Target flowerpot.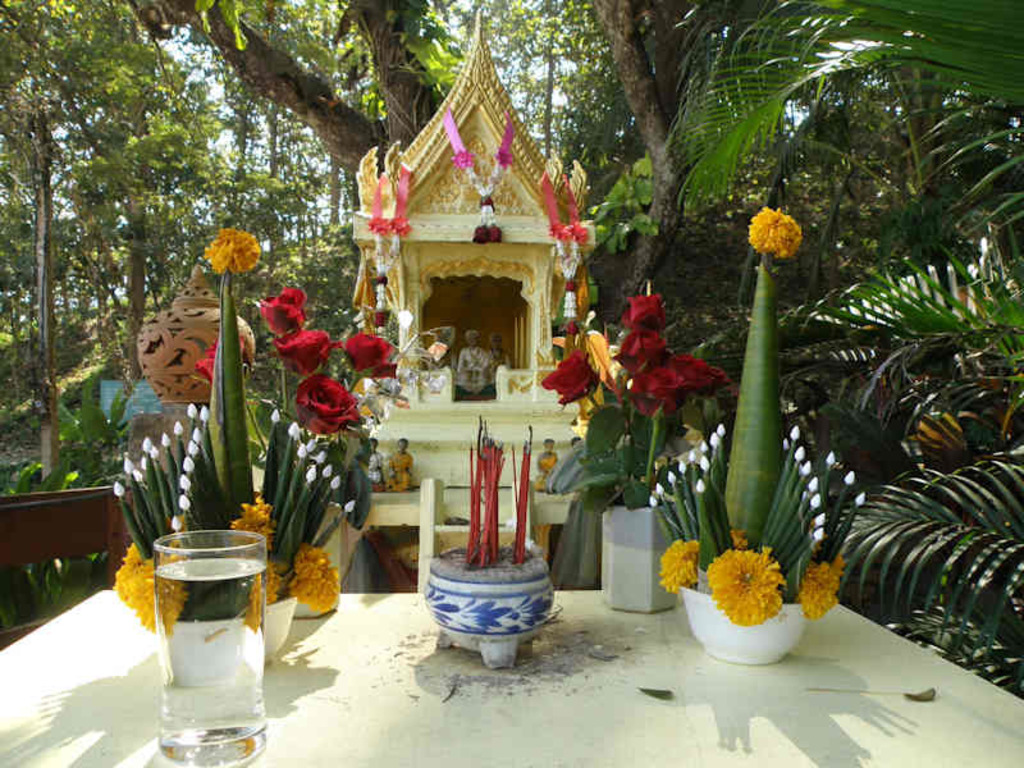
Target region: (x1=420, y1=553, x2=566, y2=667).
